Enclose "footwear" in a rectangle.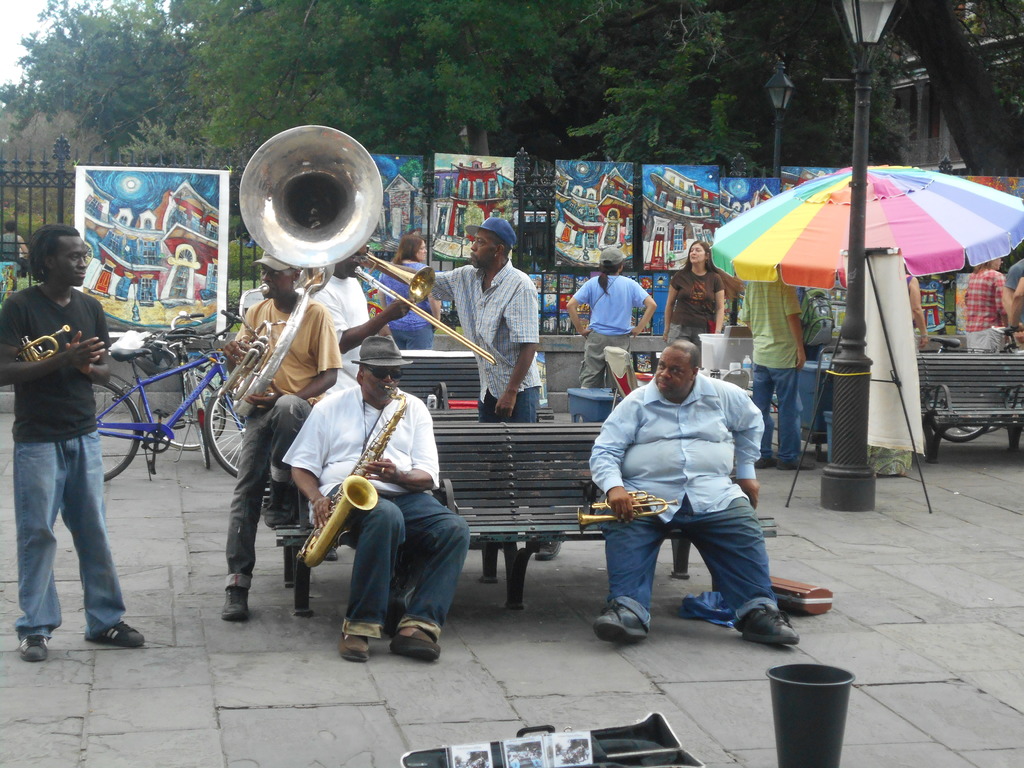
l=590, t=602, r=650, b=642.
